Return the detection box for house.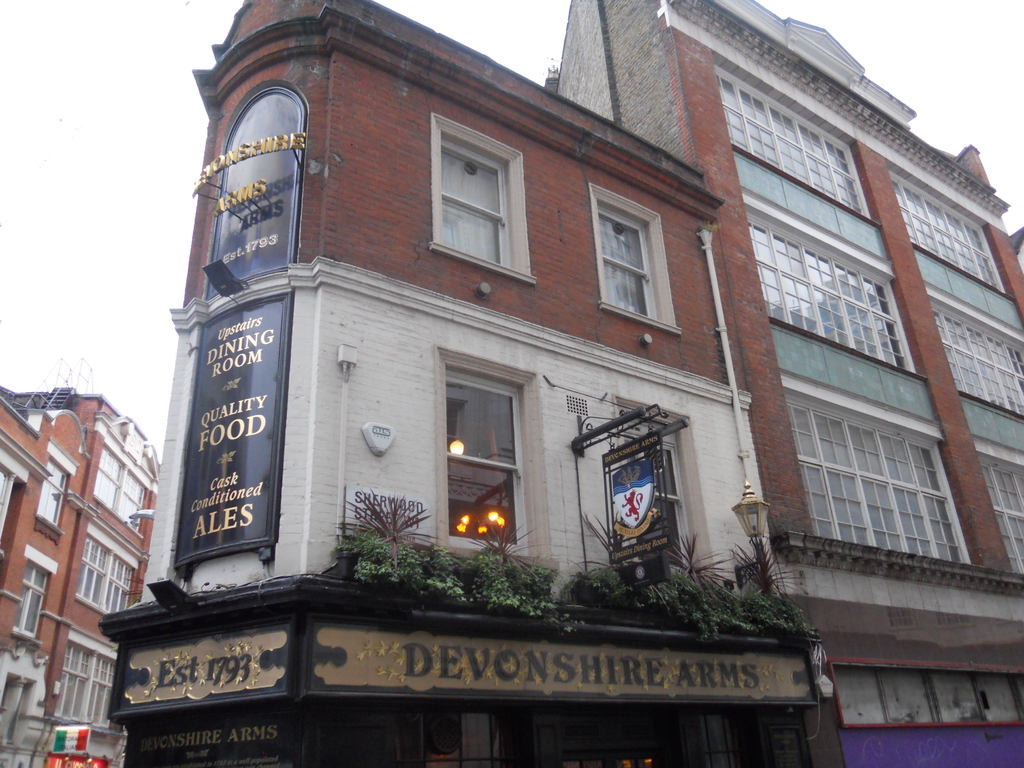
101 0 845 766.
